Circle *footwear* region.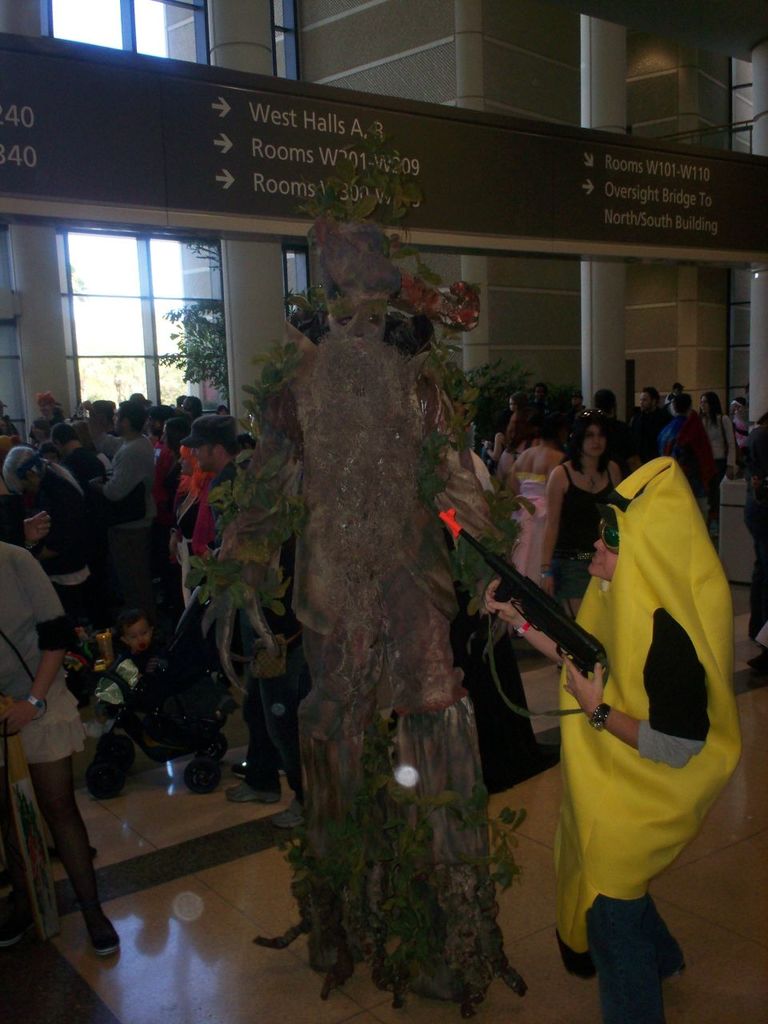
Region: {"x1": 224, "y1": 770, "x2": 270, "y2": 802}.
